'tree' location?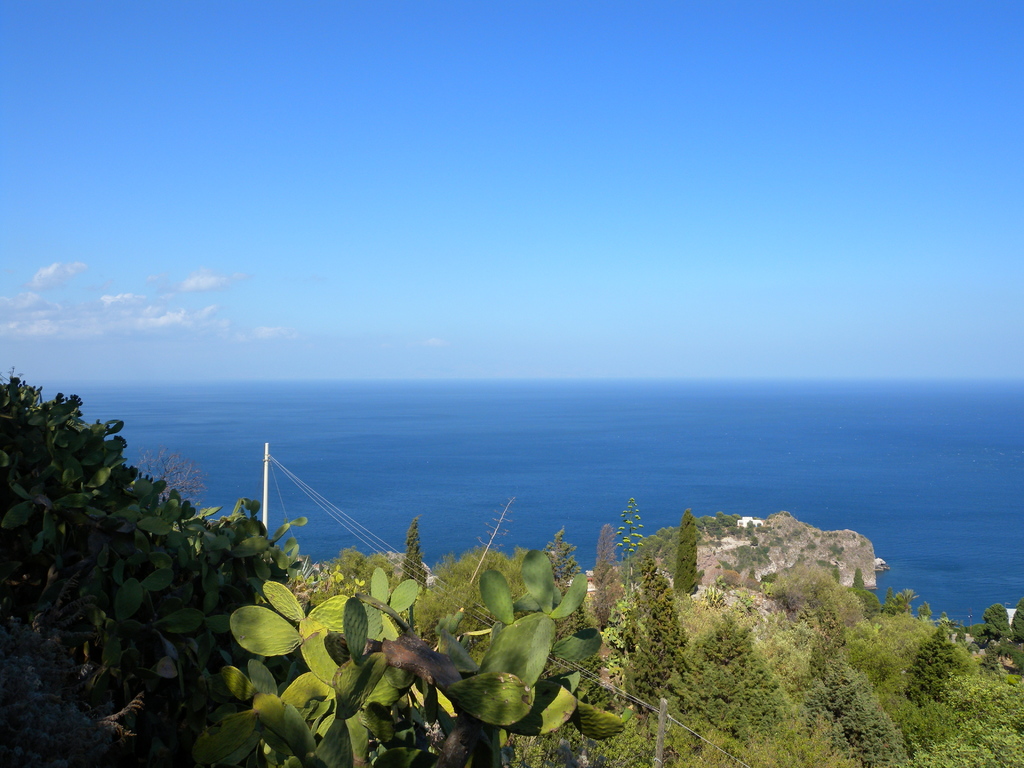
981:604:1018:638
